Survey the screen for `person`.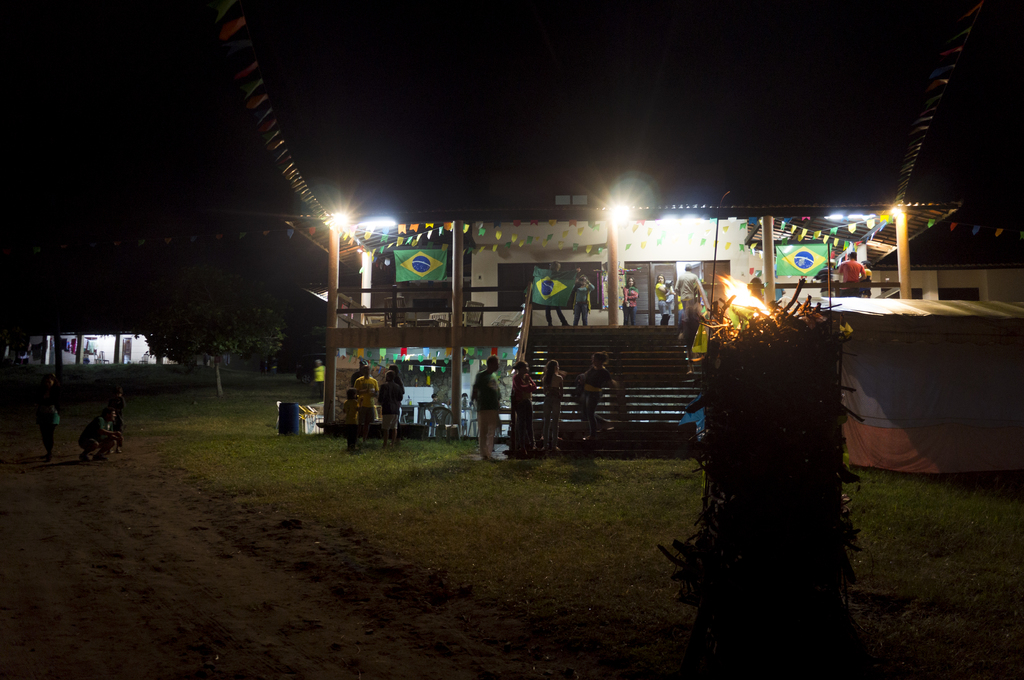
Survey found: 806/259/836/294.
